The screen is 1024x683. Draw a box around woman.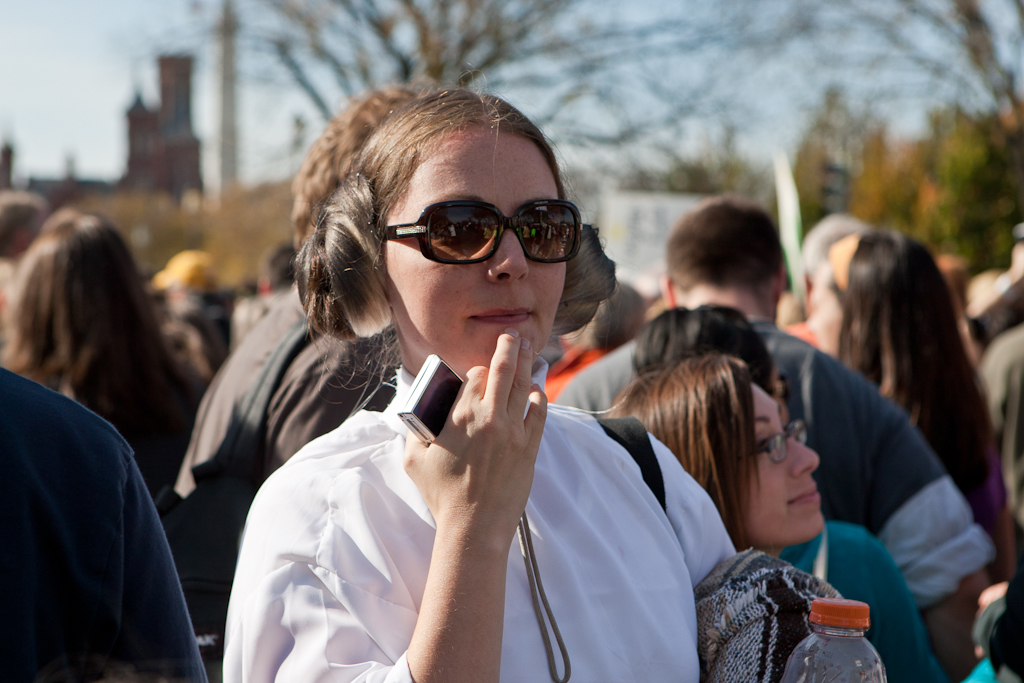
select_region(635, 304, 945, 682).
